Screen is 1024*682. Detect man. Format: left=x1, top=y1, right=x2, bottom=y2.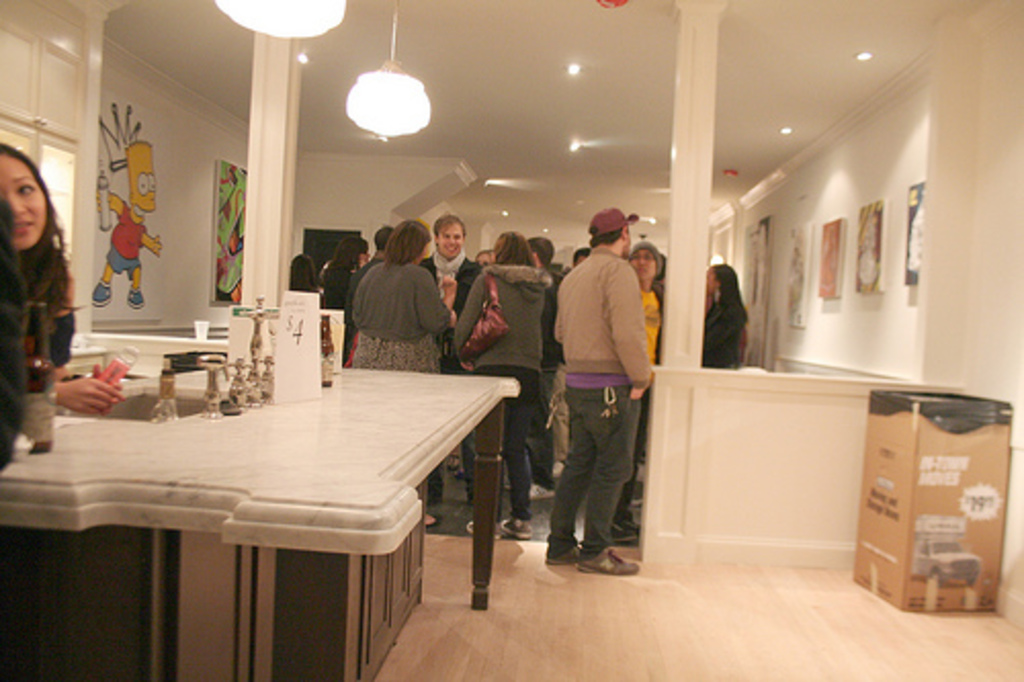
left=545, top=205, right=641, bottom=578.
